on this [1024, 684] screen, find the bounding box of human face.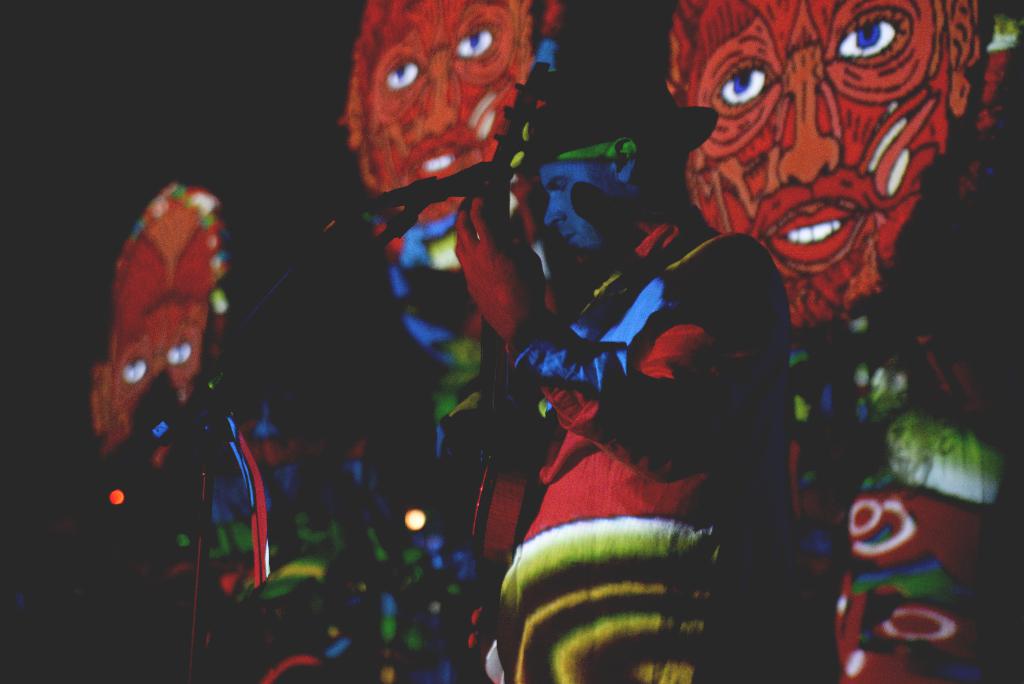
Bounding box: {"left": 535, "top": 161, "right": 619, "bottom": 258}.
